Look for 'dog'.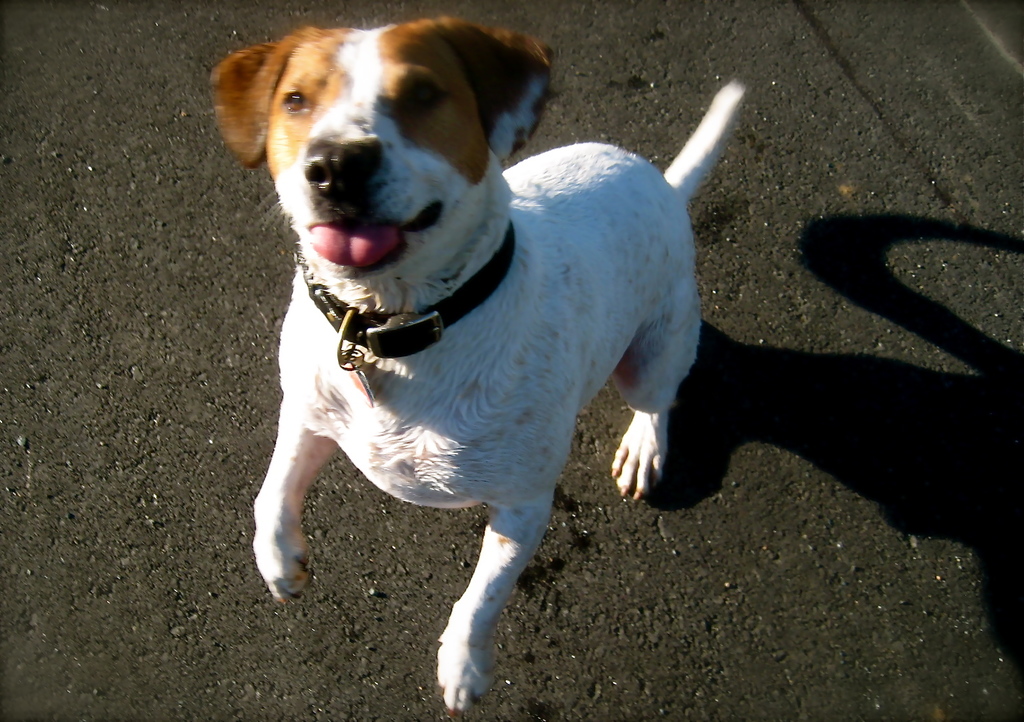
Found: (x1=209, y1=17, x2=744, y2=721).
